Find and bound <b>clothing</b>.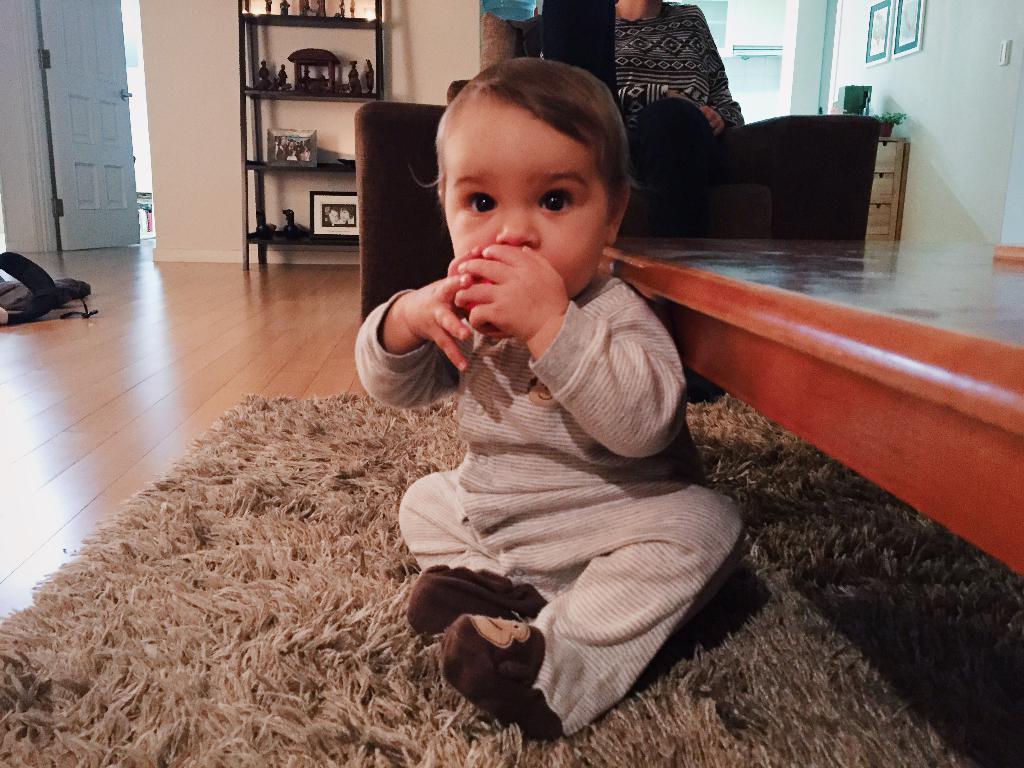
Bound: 380 182 745 756.
